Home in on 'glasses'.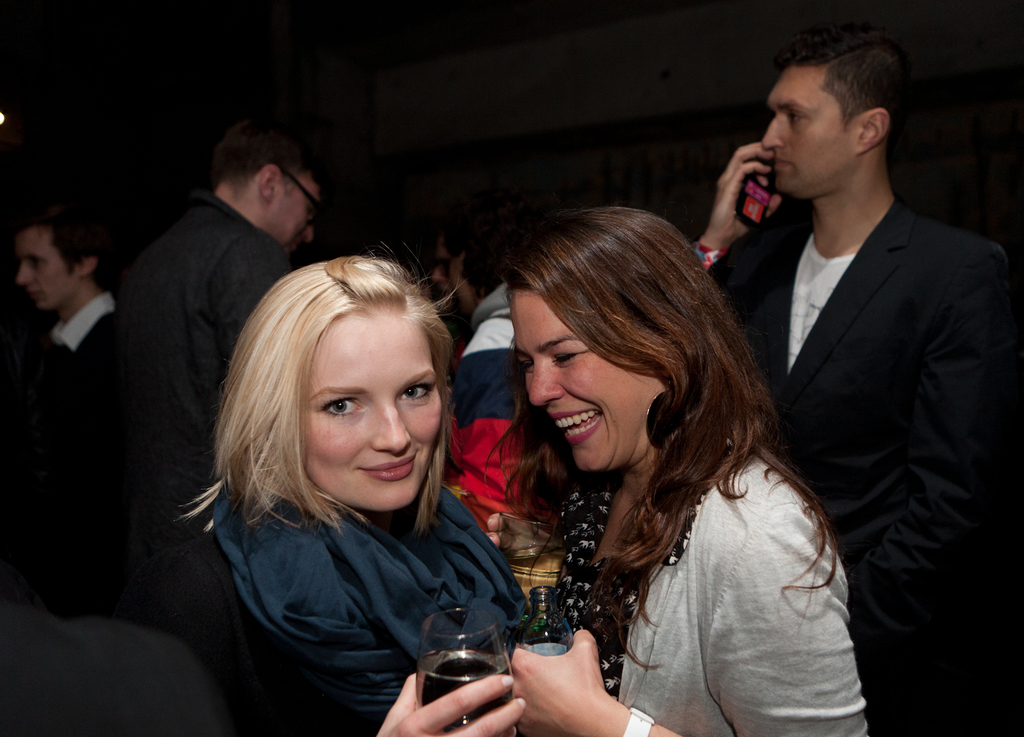
Homed in at bbox=(278, 165, 323, 220).
